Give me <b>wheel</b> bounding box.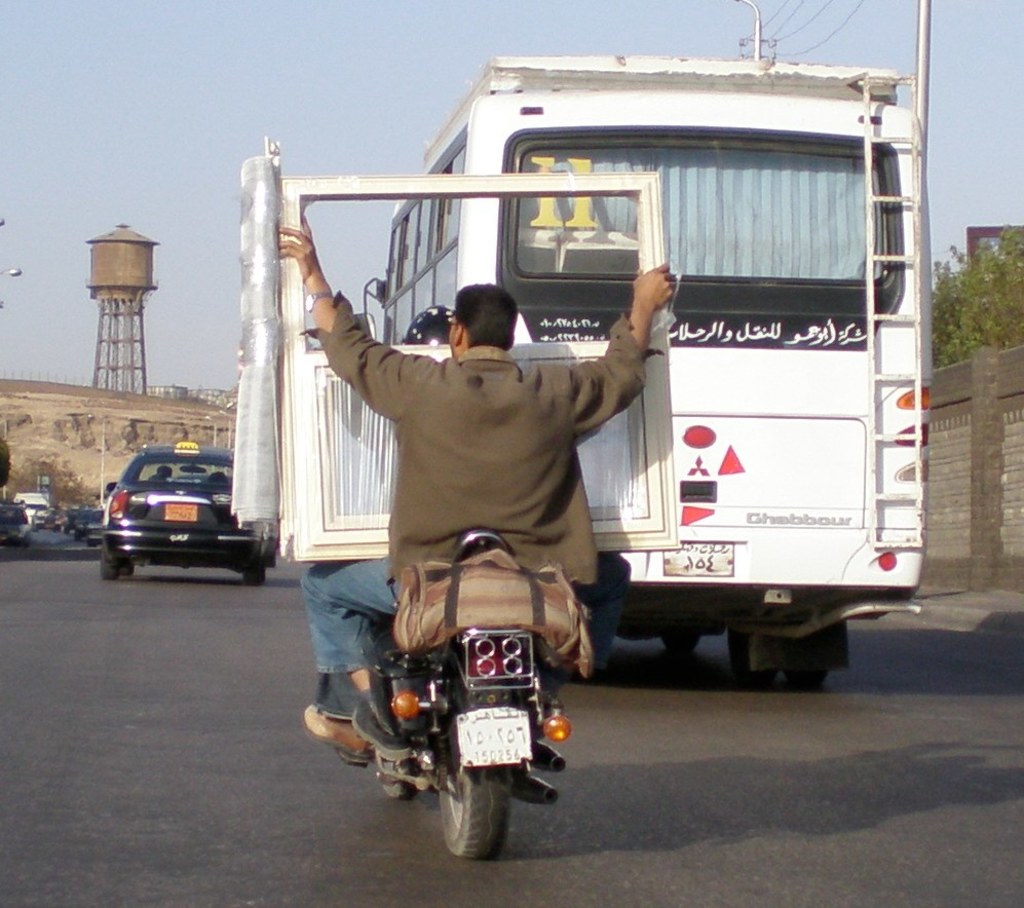
region(426, 669, 505, 856).
